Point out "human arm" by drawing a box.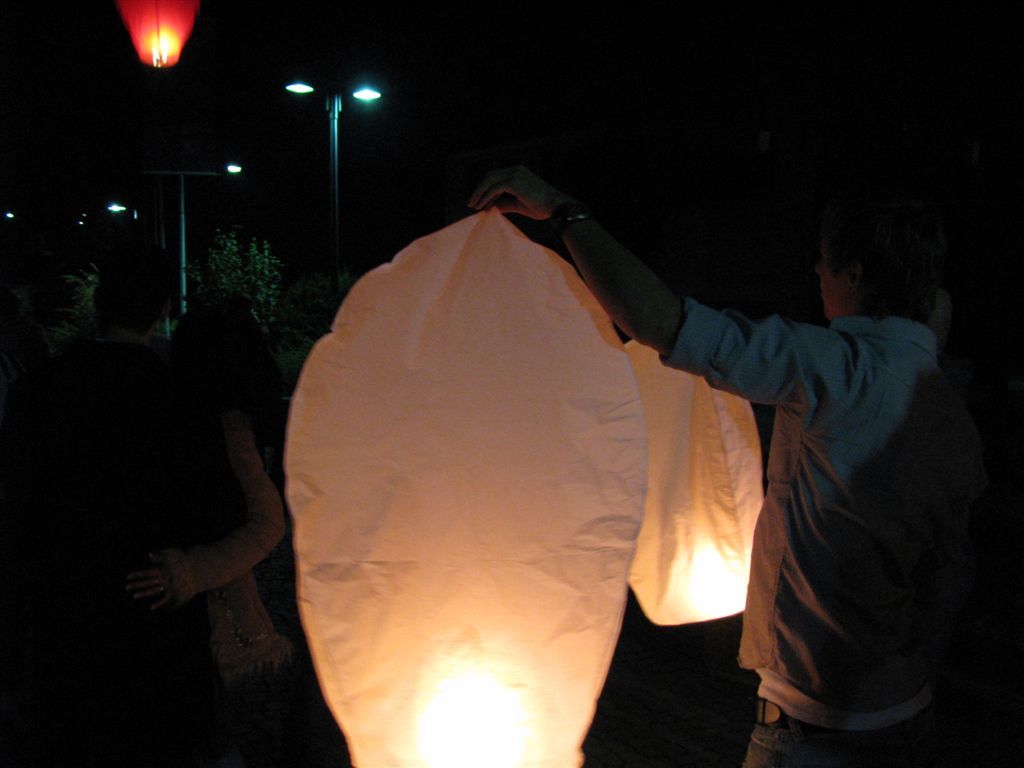
BBox(130, 427, 286, 613).
